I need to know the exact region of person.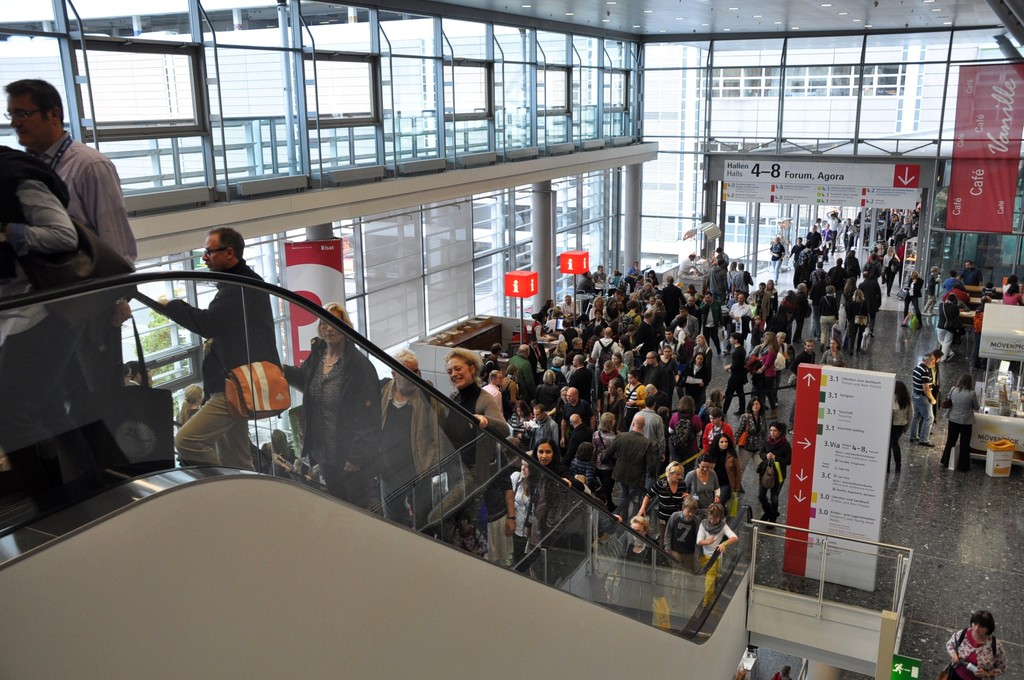
Region: l=937, t=295, r=961, b=364.
